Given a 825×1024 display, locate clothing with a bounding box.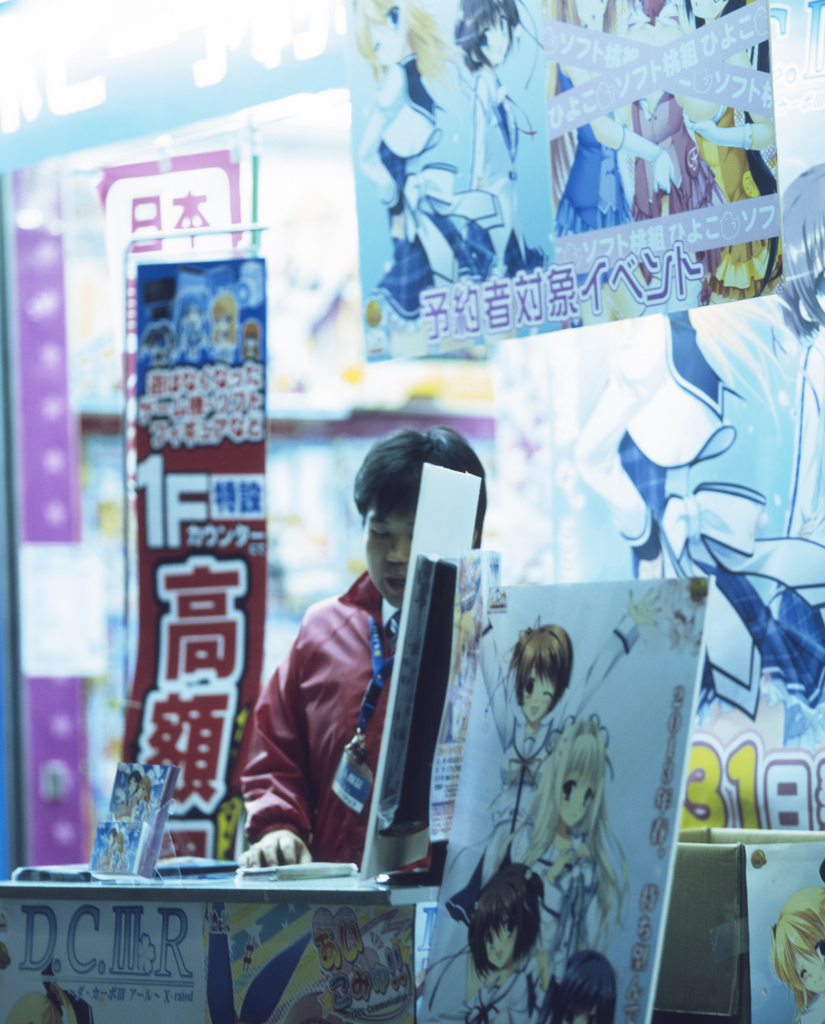
Located: <bbox>616, 316, 824, 719</bbox>.
